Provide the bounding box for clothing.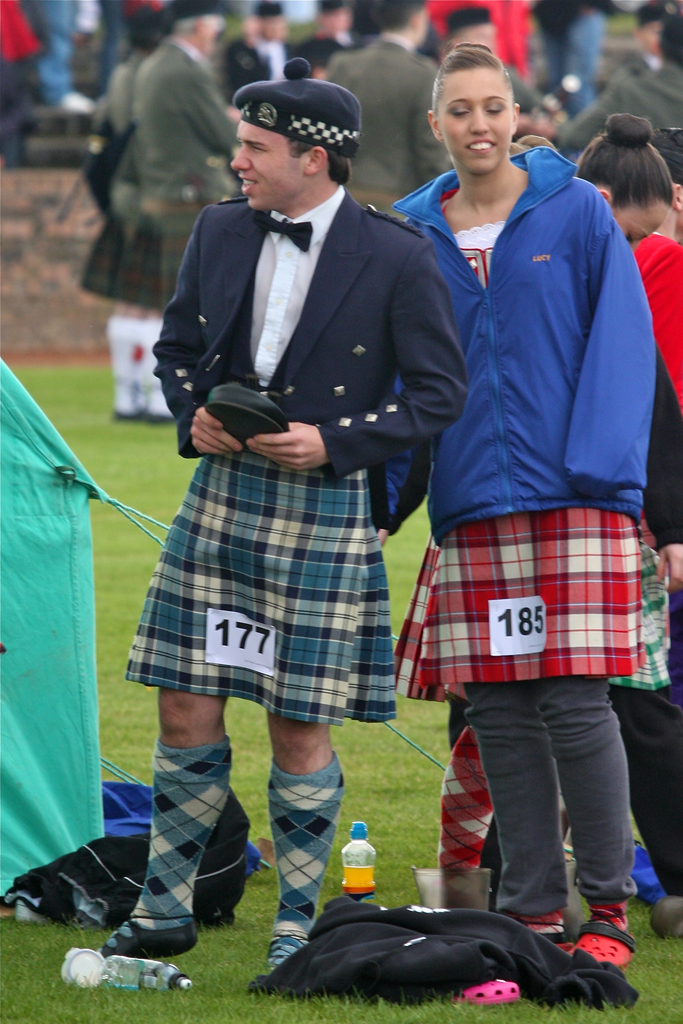
box(610, 228, 682, 395).
